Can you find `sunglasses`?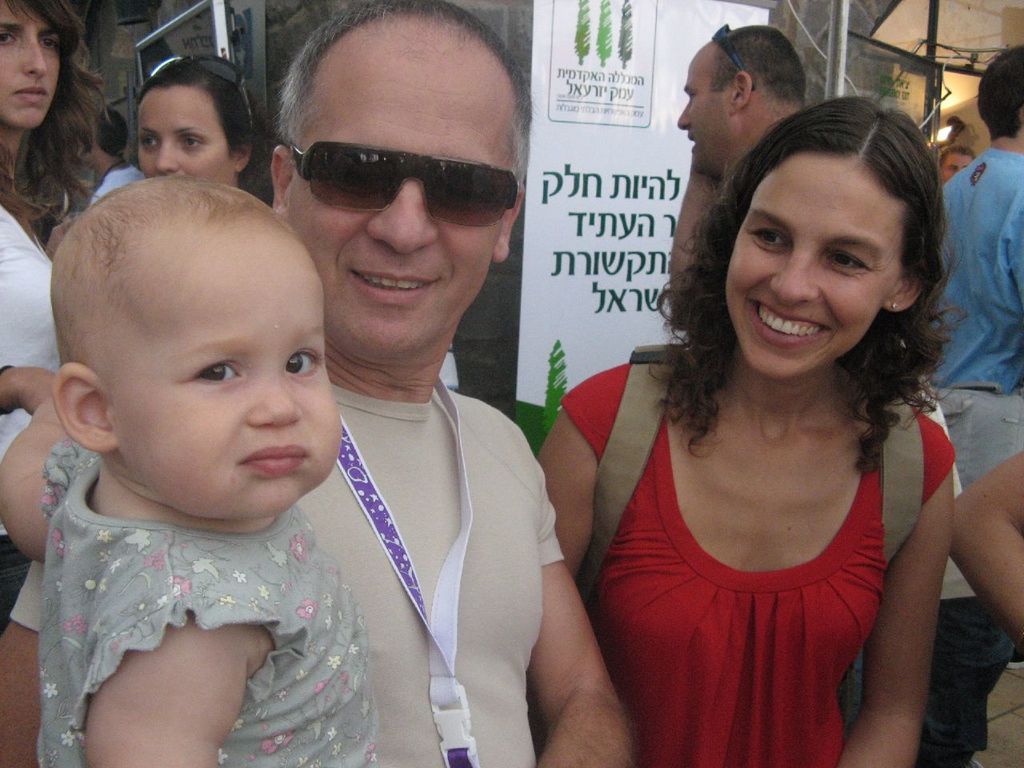
Yes, bounding box: x1=713, y1=25, x2=754, y2=87.
